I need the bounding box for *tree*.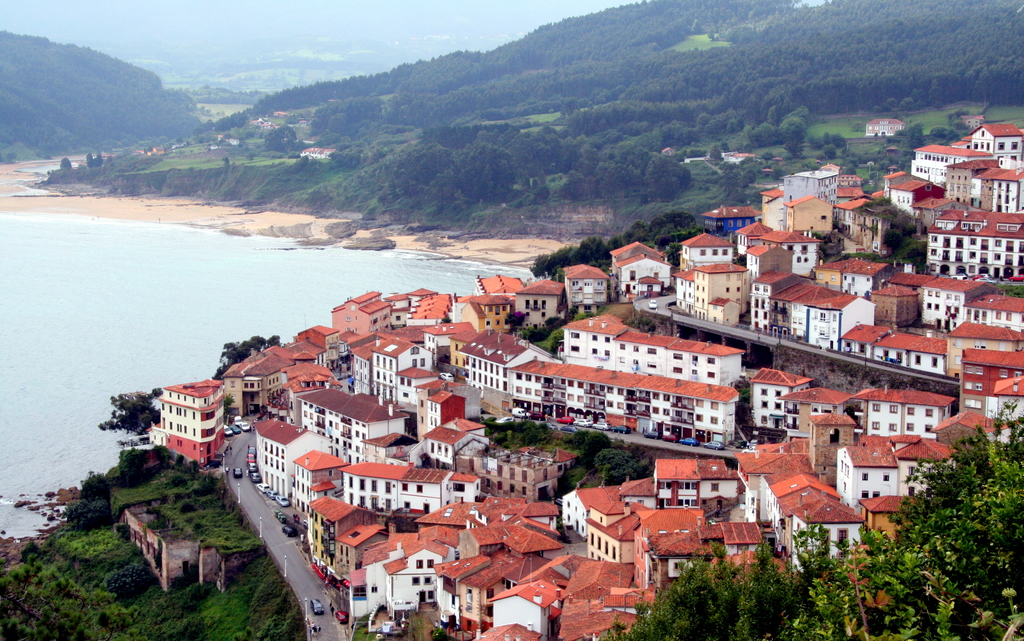
Here it is: {"left": 214, "top": 331, "right": 283, "bottom": 382}.
